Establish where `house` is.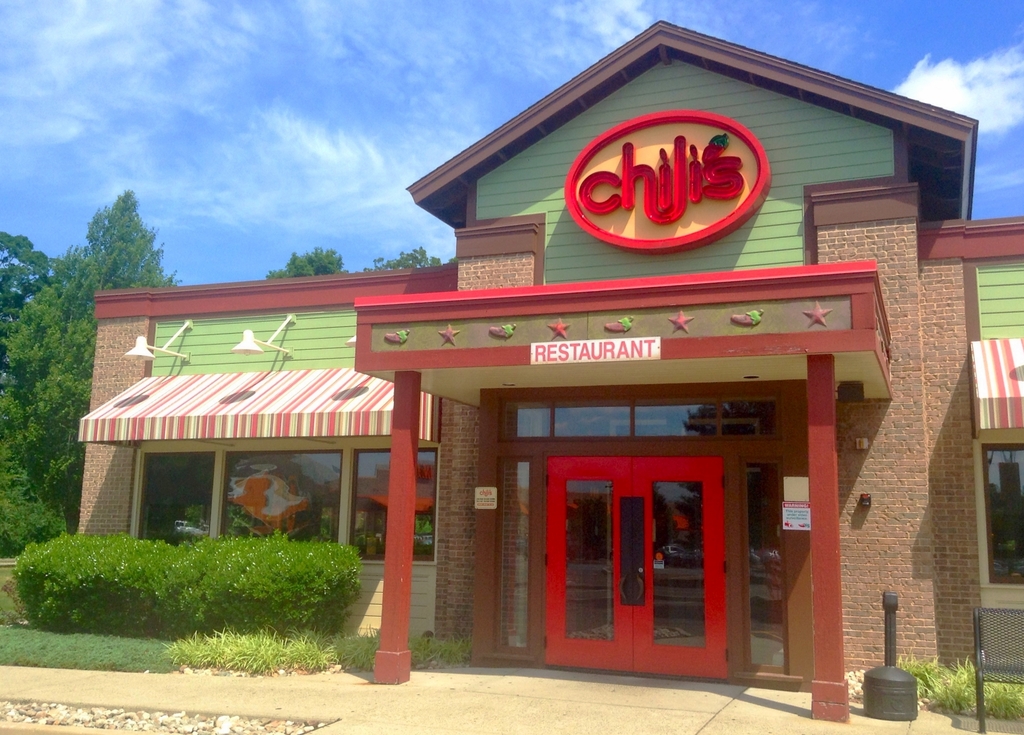
Established at BBox(58, 38, 957, 681).
